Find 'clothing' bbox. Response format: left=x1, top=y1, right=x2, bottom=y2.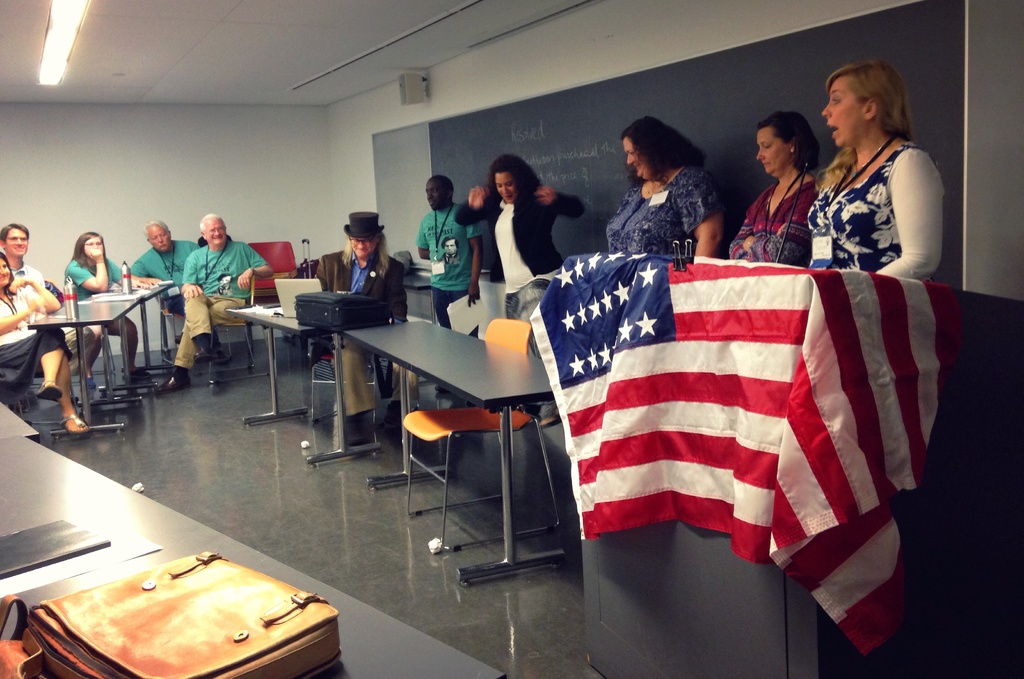
left=315, top=249, right=413, bottom=413.
